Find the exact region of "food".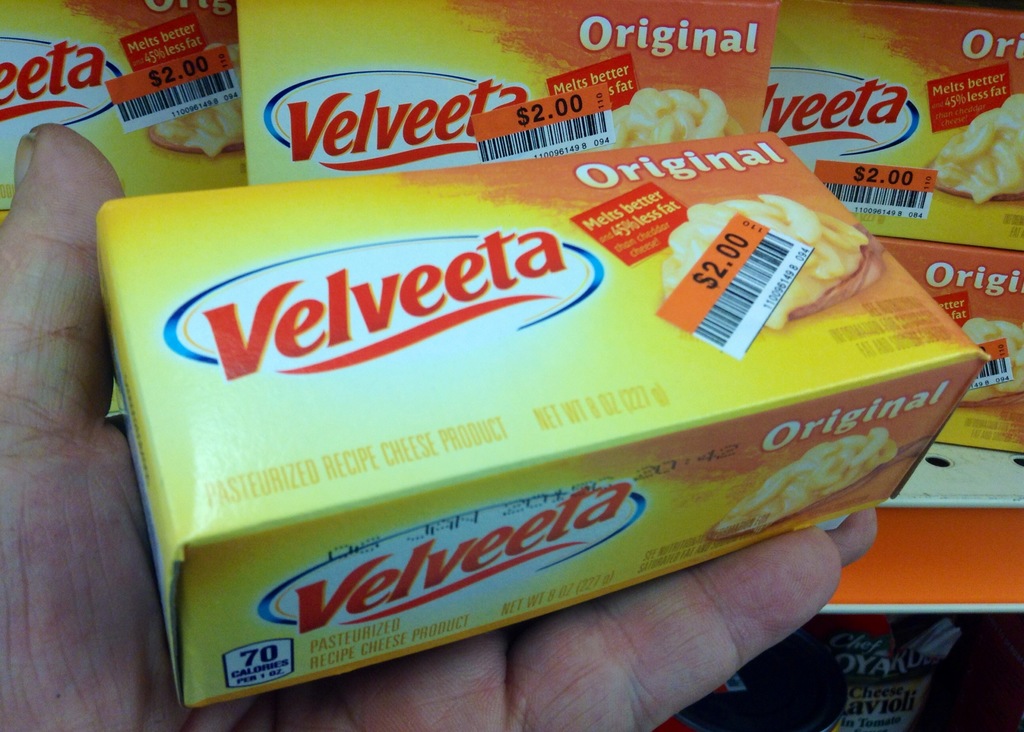
Exact region: BBox(955, 313, 1023, 400).
